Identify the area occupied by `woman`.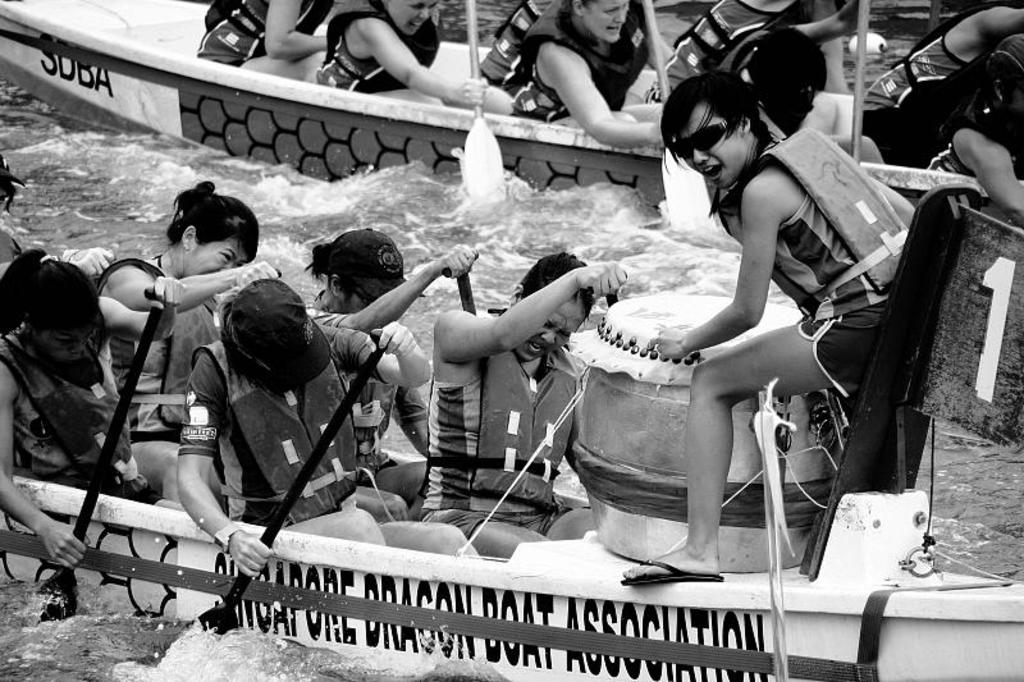
Area: bbox=(294, 242, 479, 489).
